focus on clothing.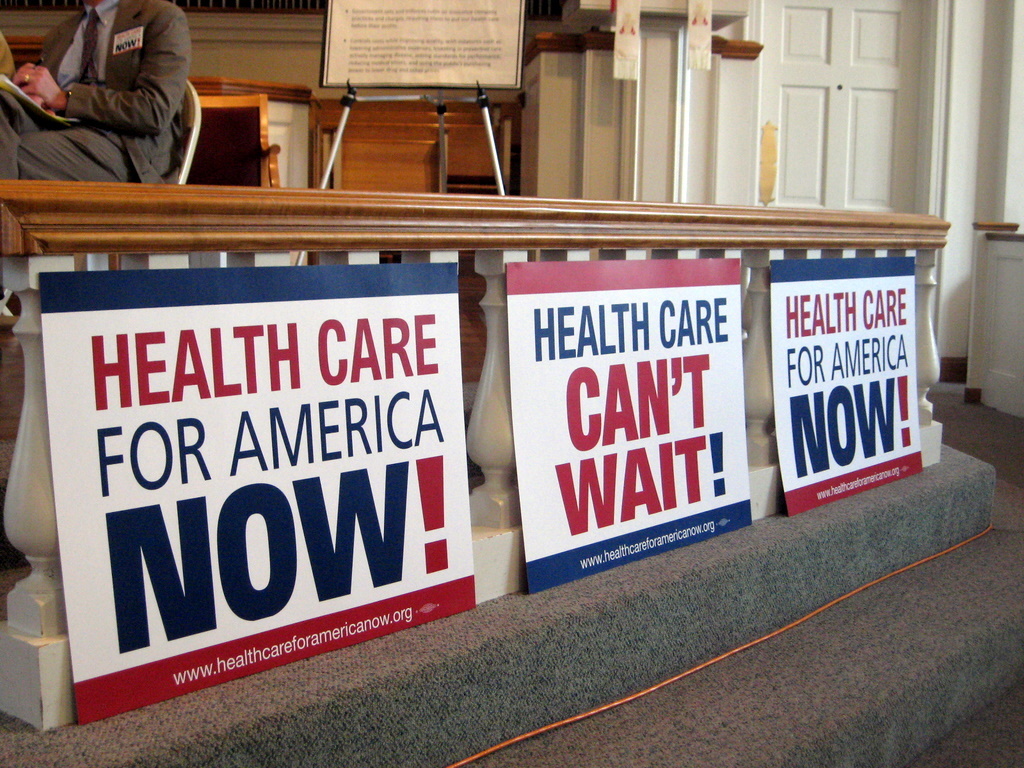
Focused at bbox=[17, 0, 202, 190].
